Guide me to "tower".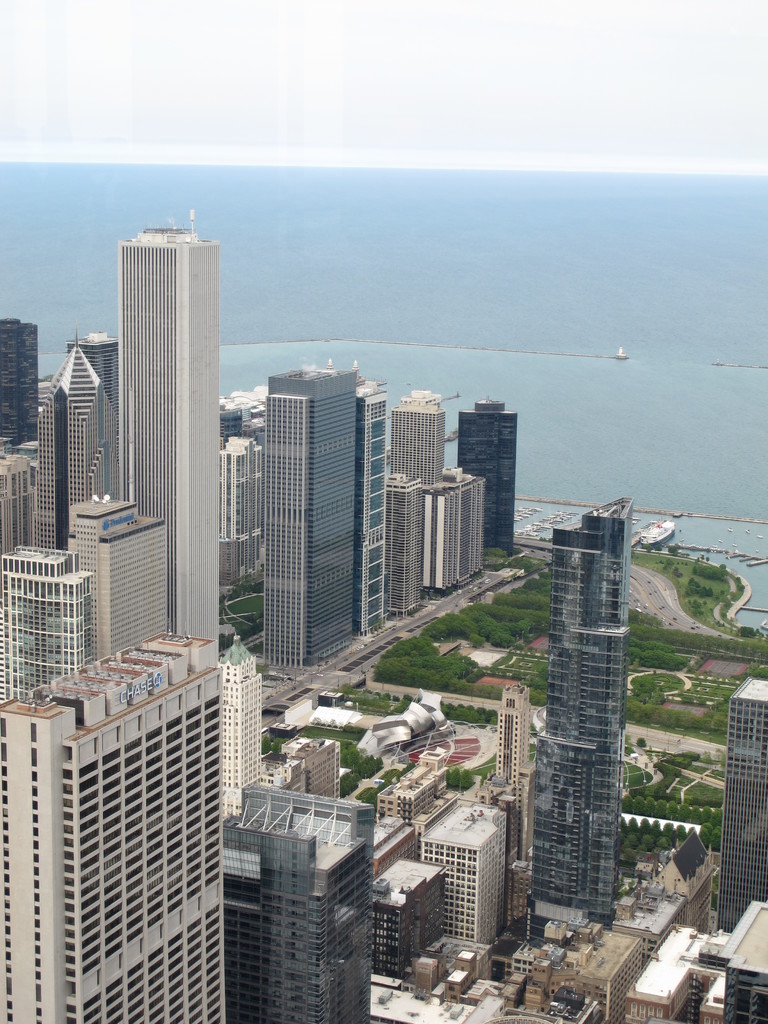
Guidance: 61:493:184:662.
